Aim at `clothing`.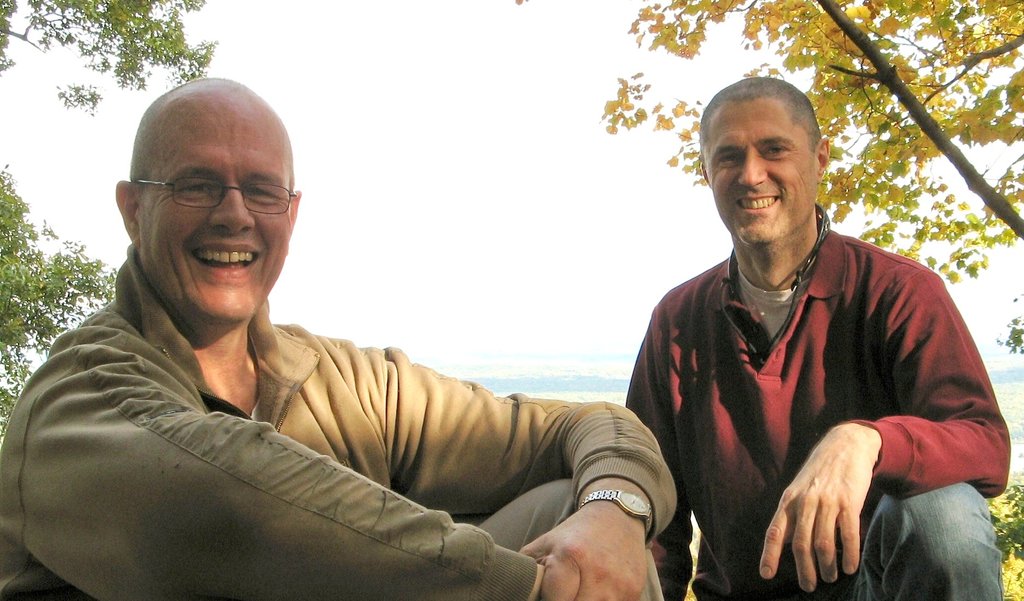
Aimed at box(630, 191, 991, 593).
